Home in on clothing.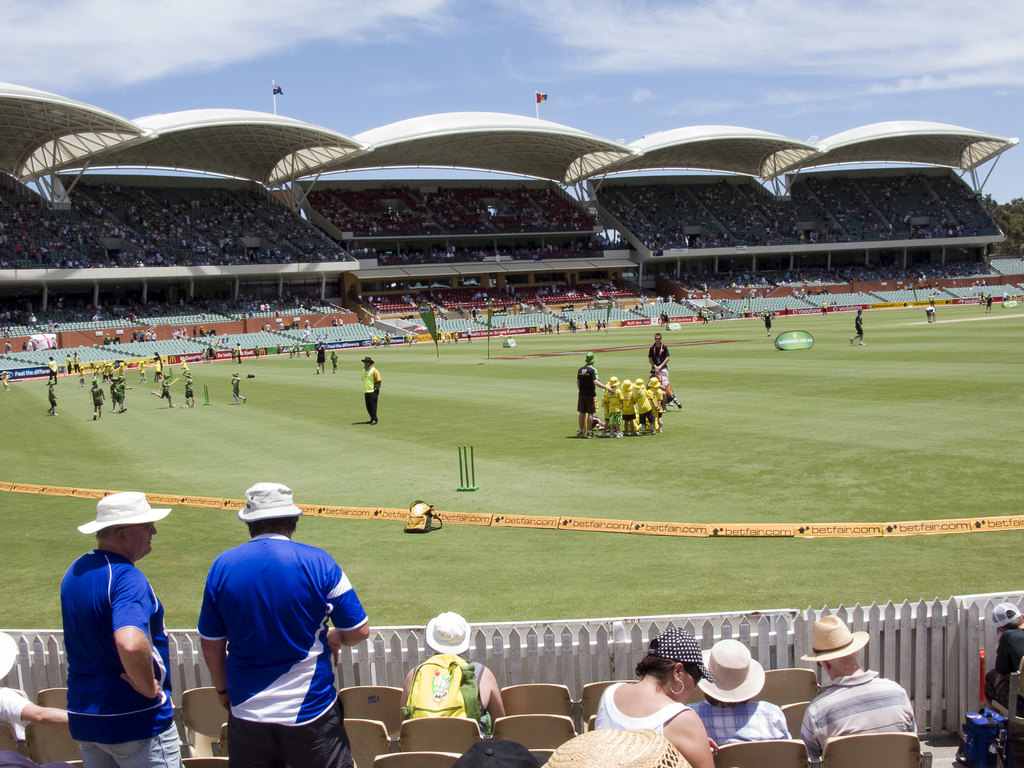
Homed in at (x1=115, y1=380, x2=125, y2=403).
